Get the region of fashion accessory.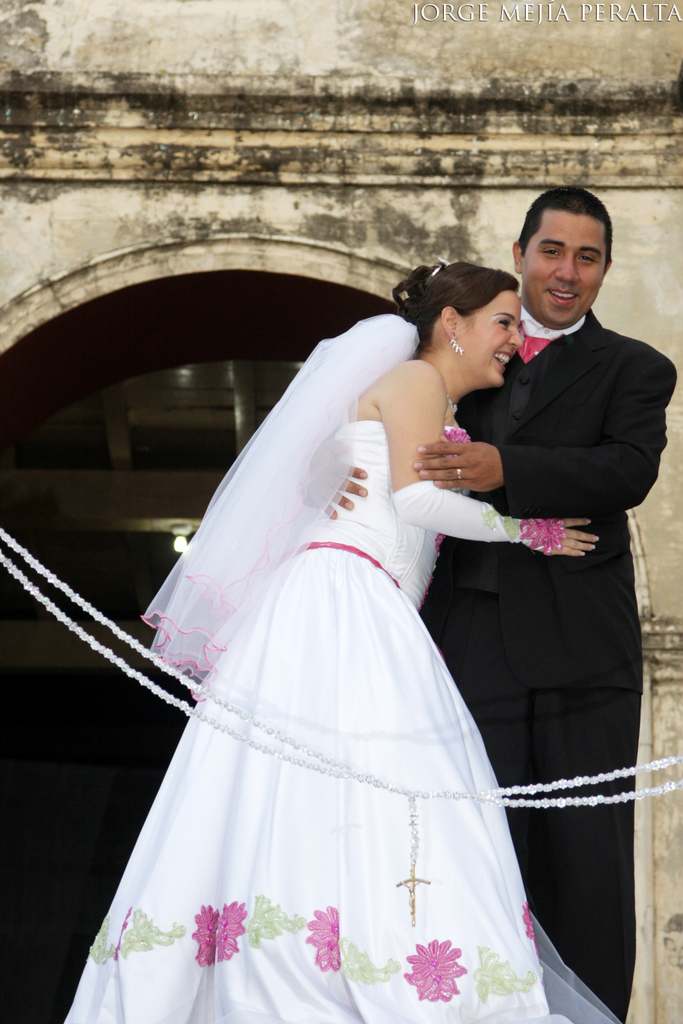
(left=448, top=397, right=456, bottom=416).
